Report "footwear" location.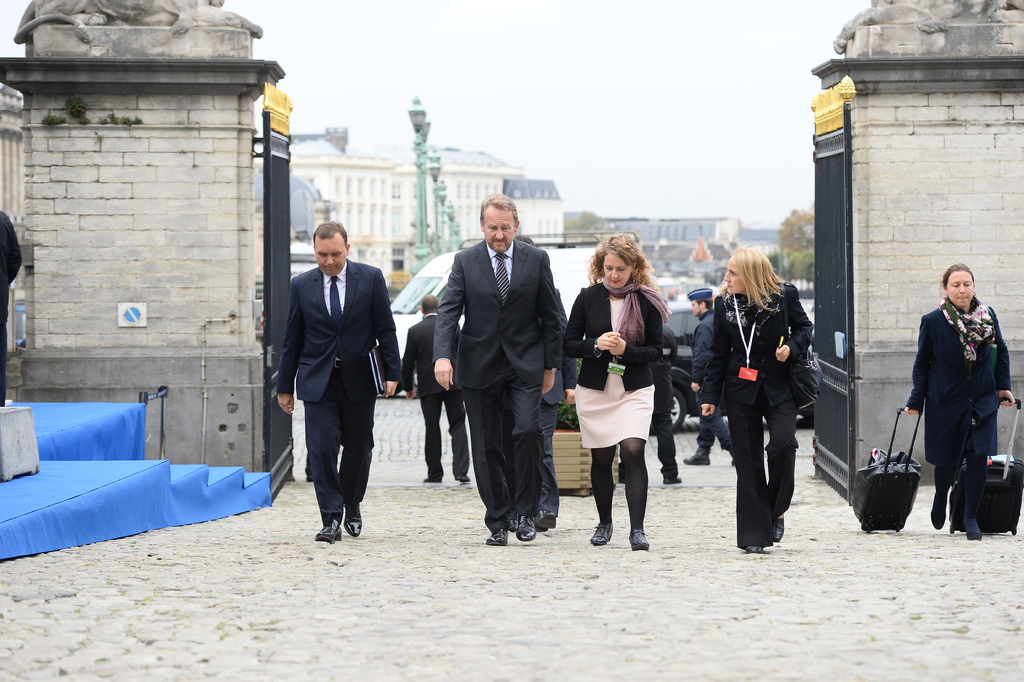
Report: <box>765,516,788,545</box>.
